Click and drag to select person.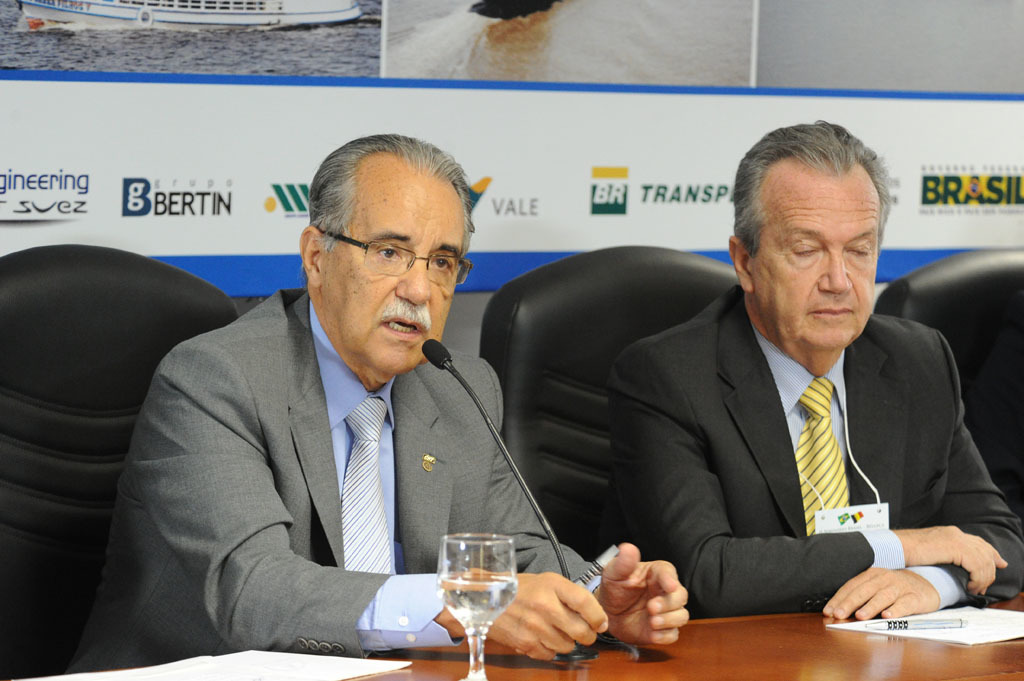
Selection: (596, 113, 1023, 620).
